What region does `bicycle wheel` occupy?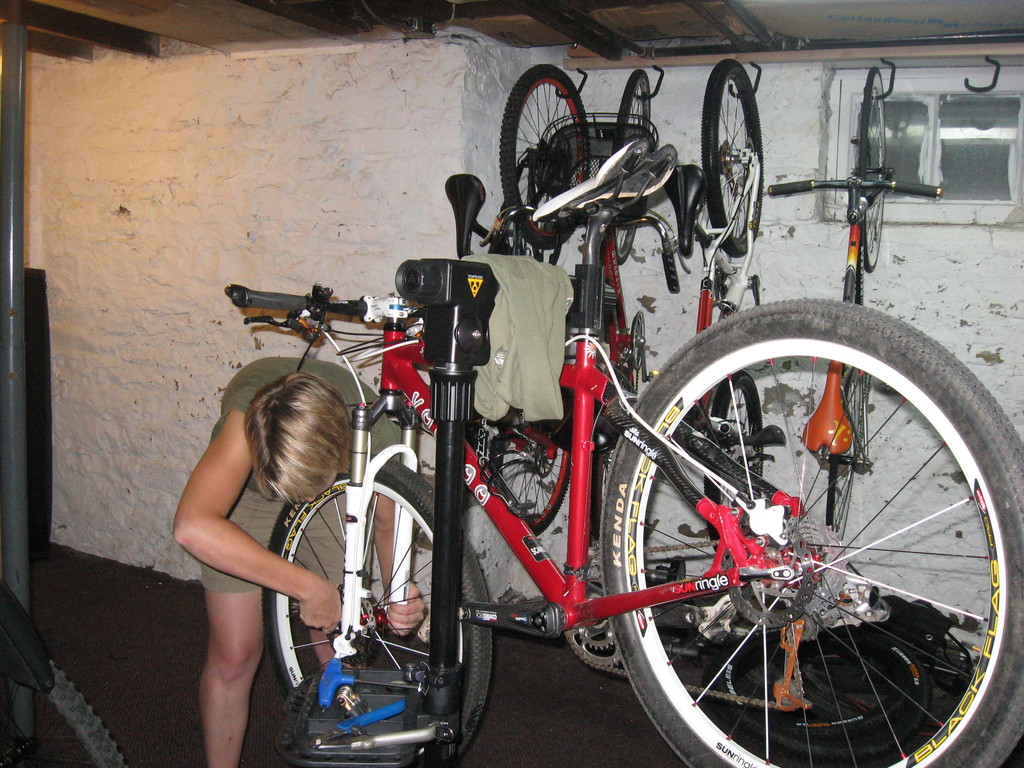
500,64,592,252.
